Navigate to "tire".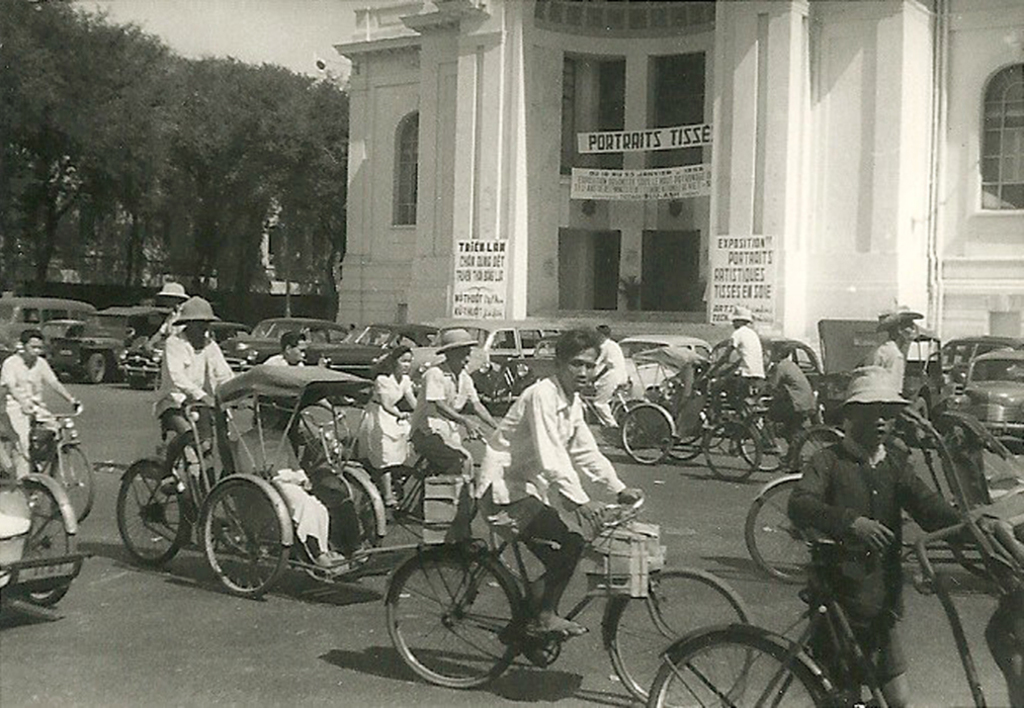
Navigation target: locate(657, 405, 709, 462).
